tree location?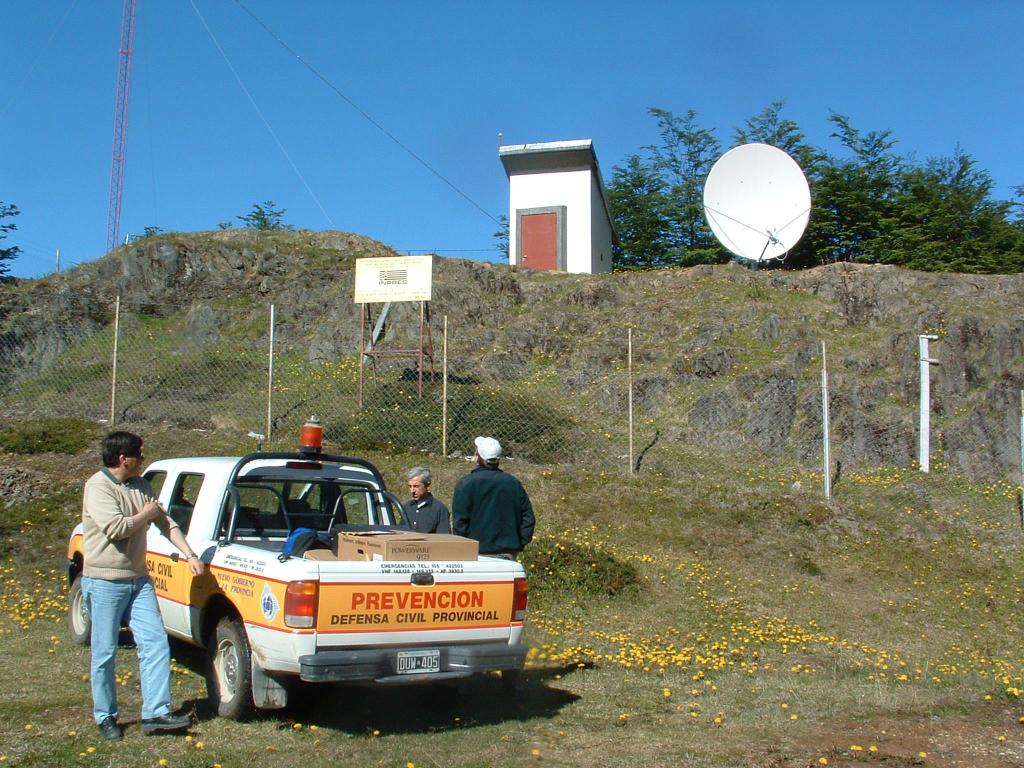
select_region(220, 197, 296, 230)
